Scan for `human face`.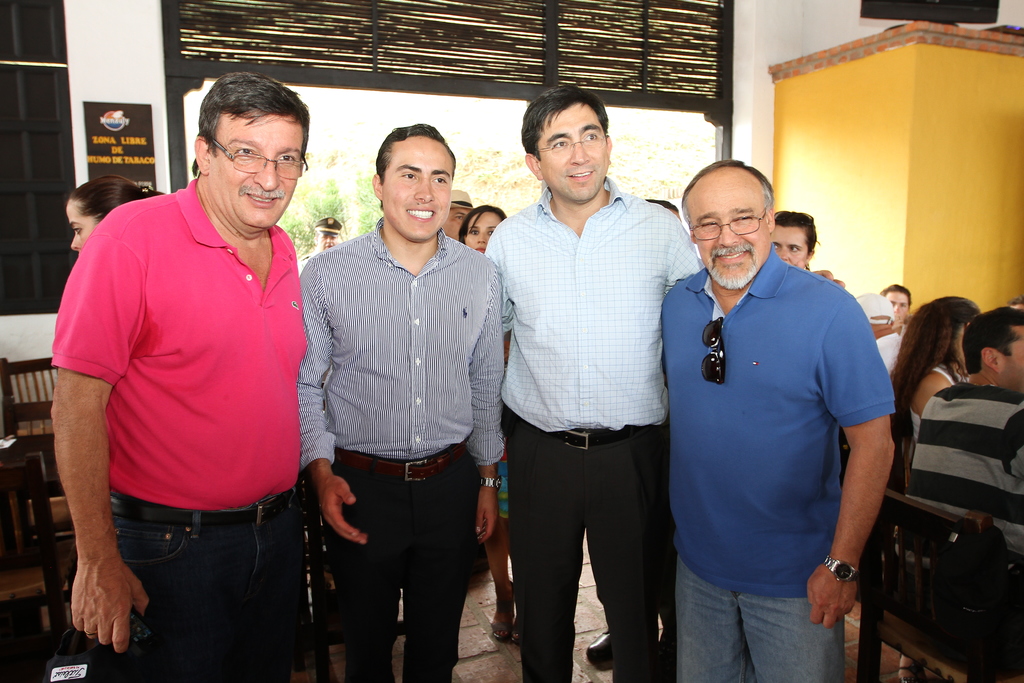
Scan result: 773,224,810,267.
